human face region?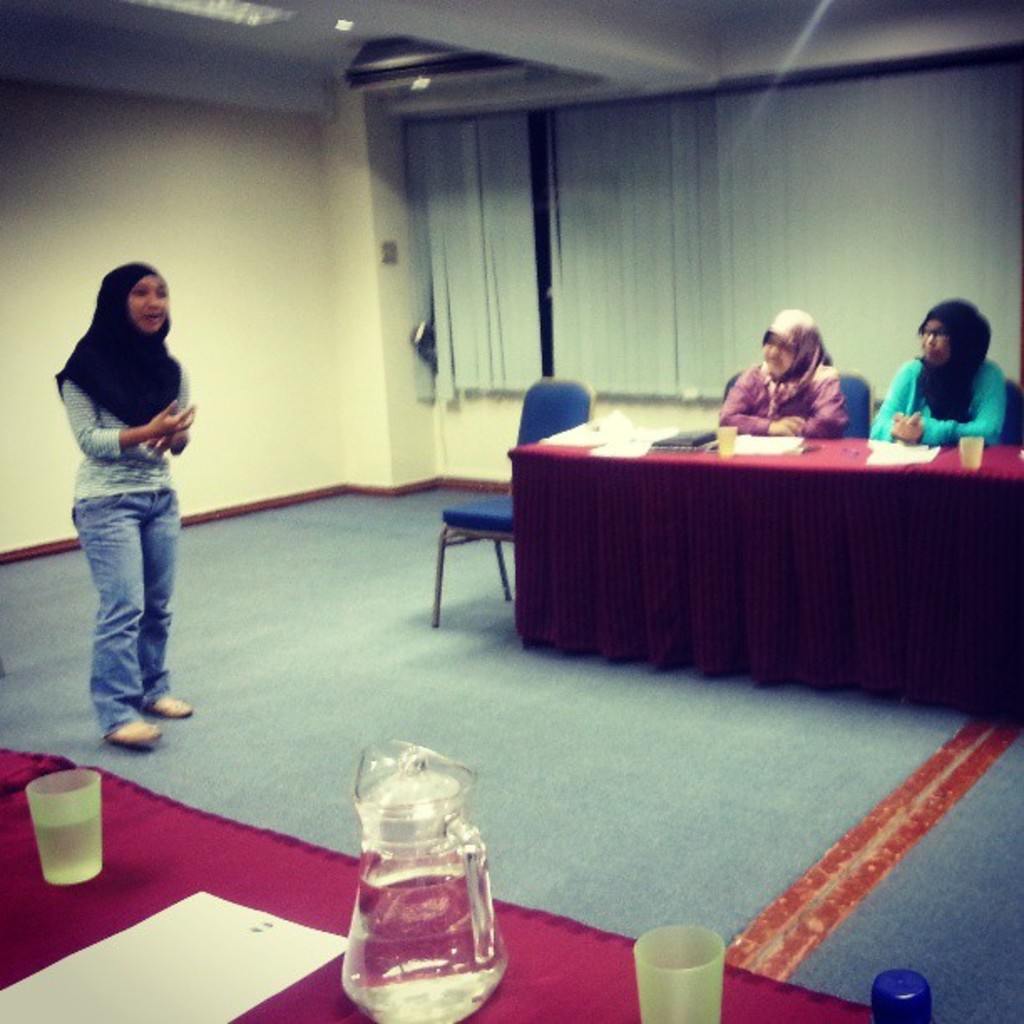
925 323 950 366
